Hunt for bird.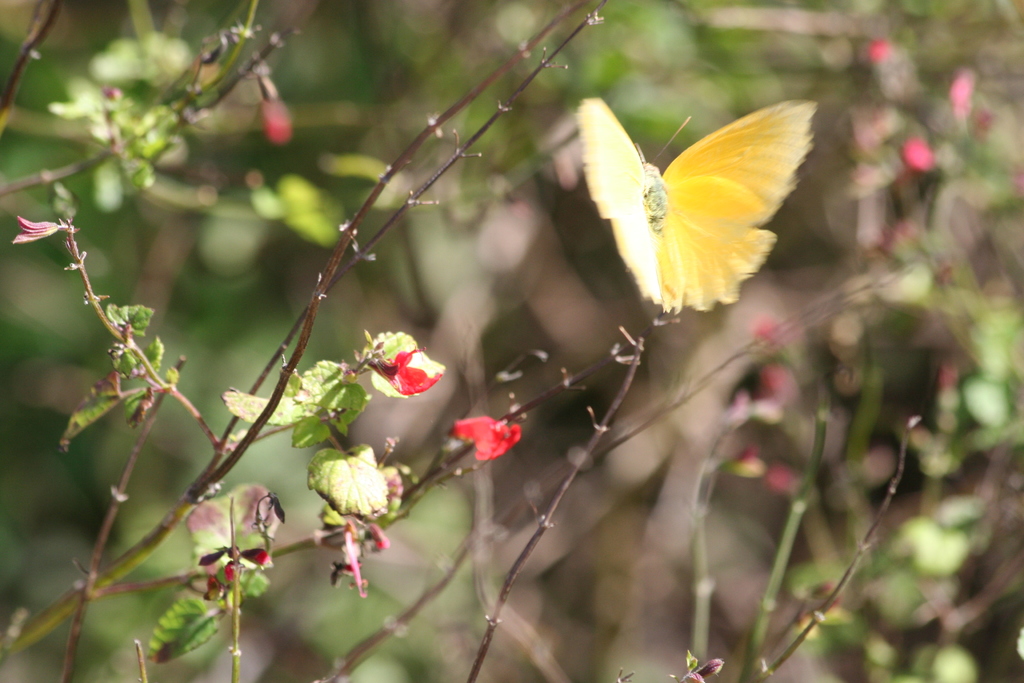
Hunted down at (577,100,819,322).
